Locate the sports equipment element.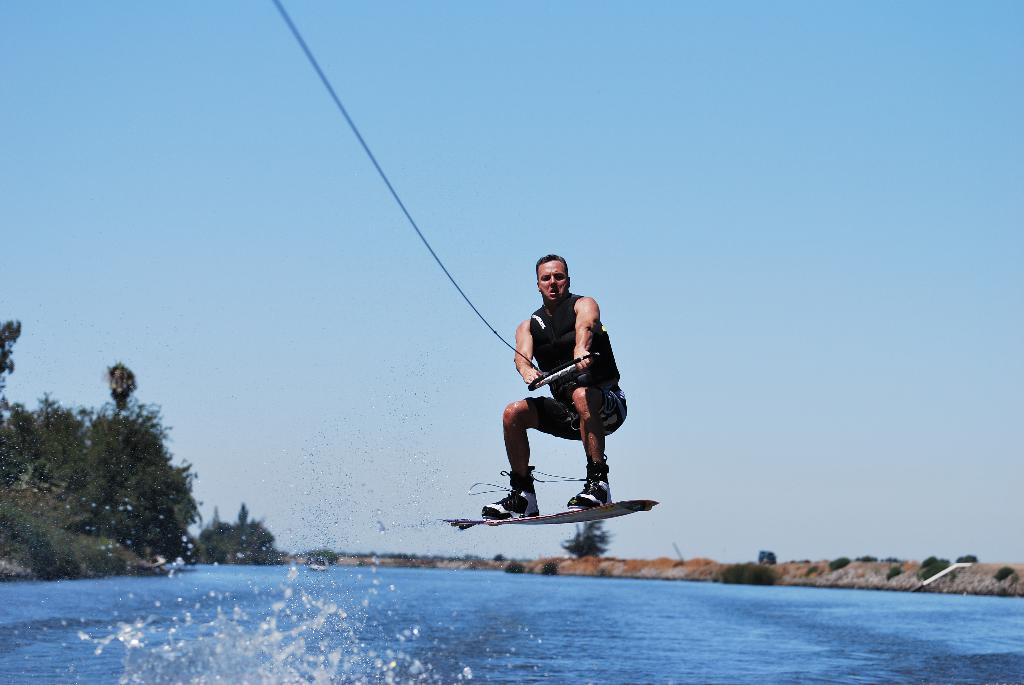
Element bbox: 275/0/600/392.
